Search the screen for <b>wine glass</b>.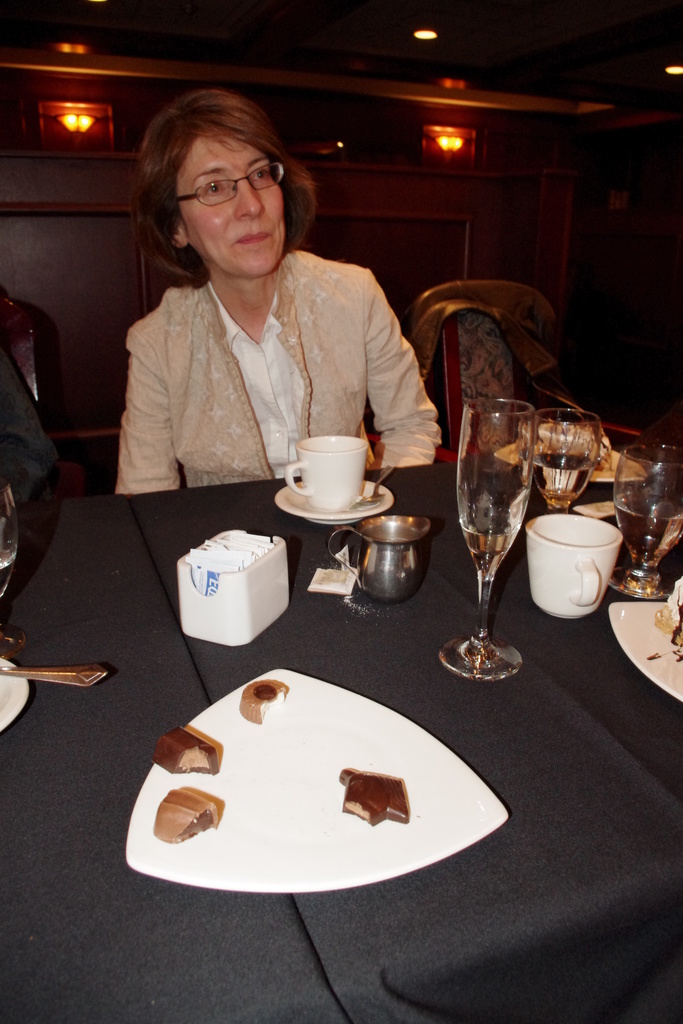
Found at 438:402:534:675.
